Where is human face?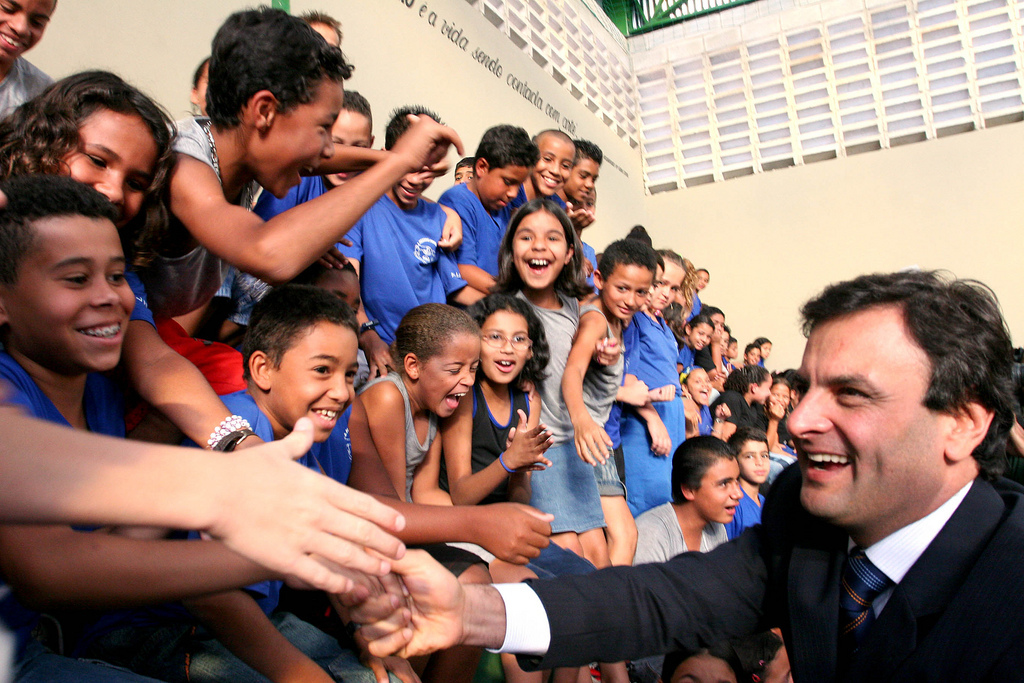
x1=782, y1=310, x2=942, y2=530.
